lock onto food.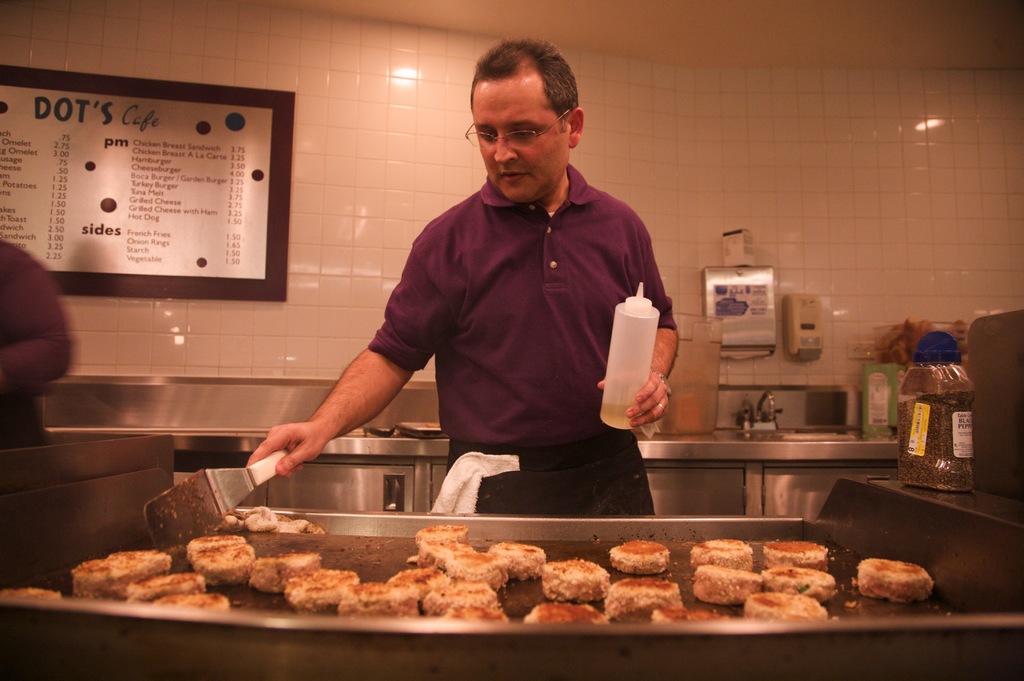
Locked: select_region(420, 571, 508, 619).
